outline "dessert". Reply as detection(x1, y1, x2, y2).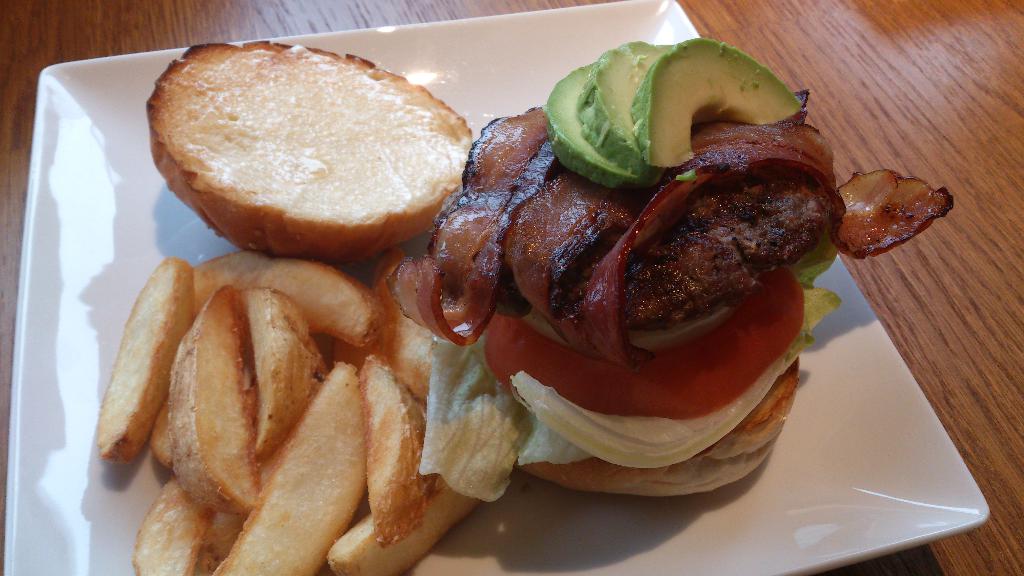
detection(385, 313, 438, 389).
